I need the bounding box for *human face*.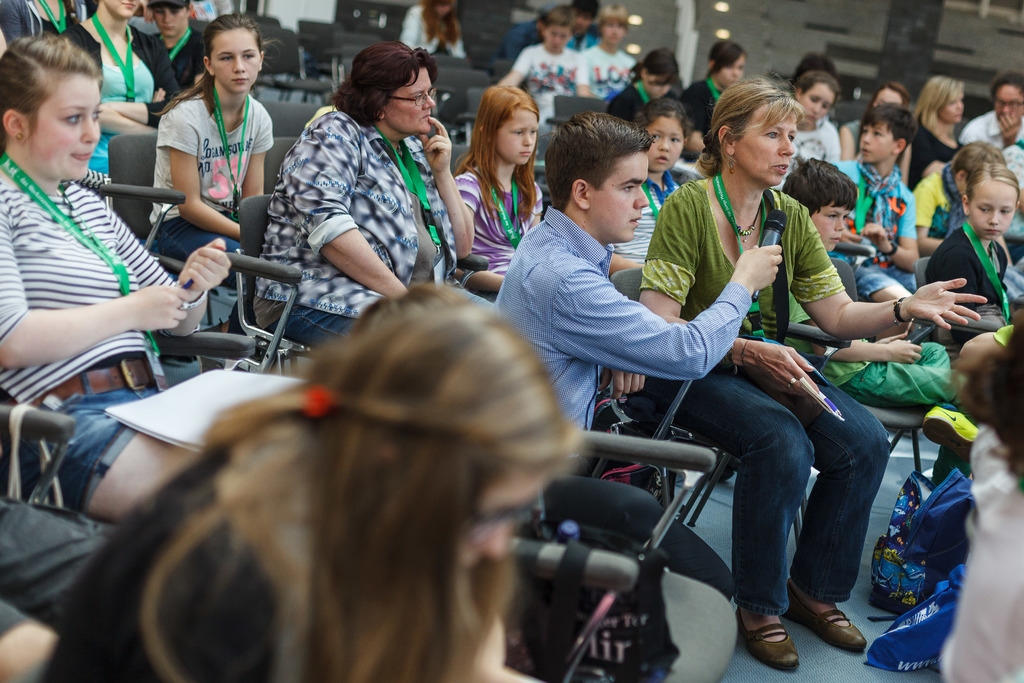
Here it is: (x1=590, y1=145, x2=657, y2=236).
